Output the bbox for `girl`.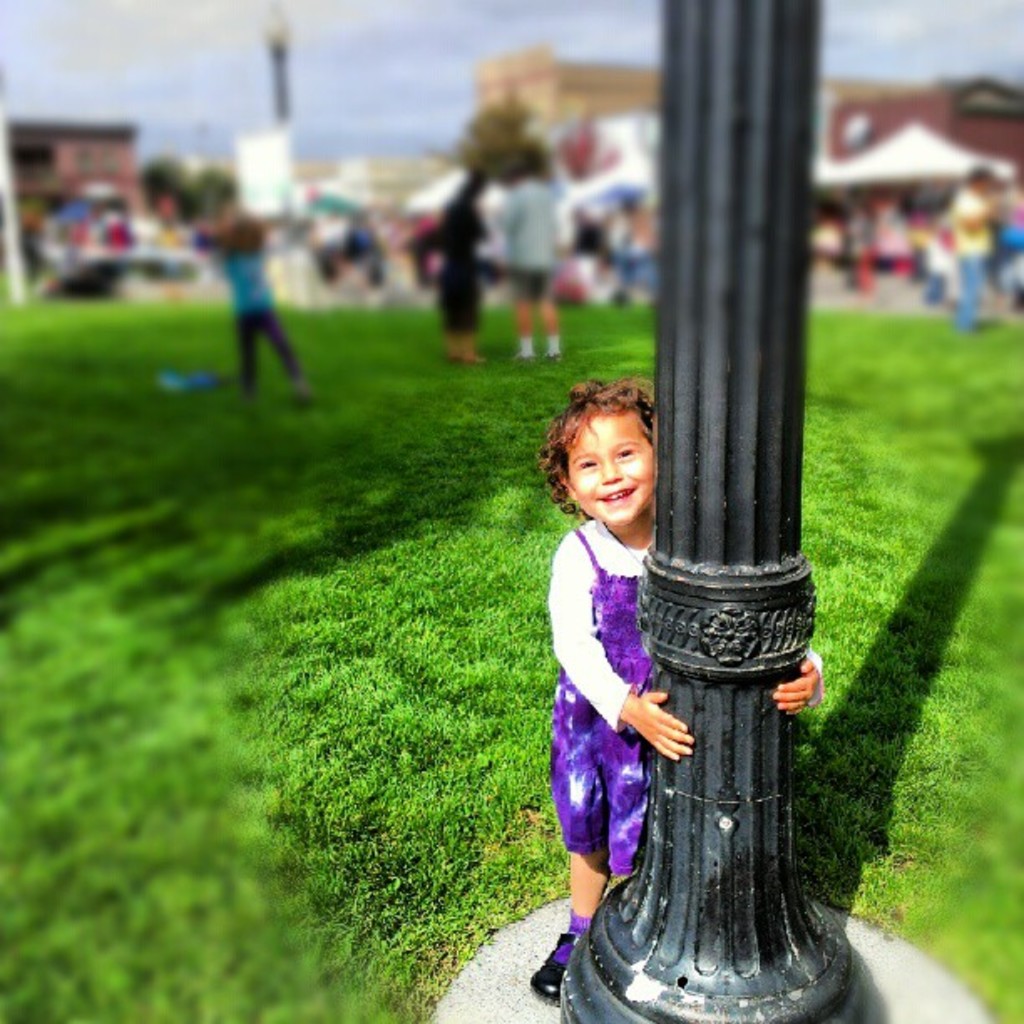
191:212:310:407.
